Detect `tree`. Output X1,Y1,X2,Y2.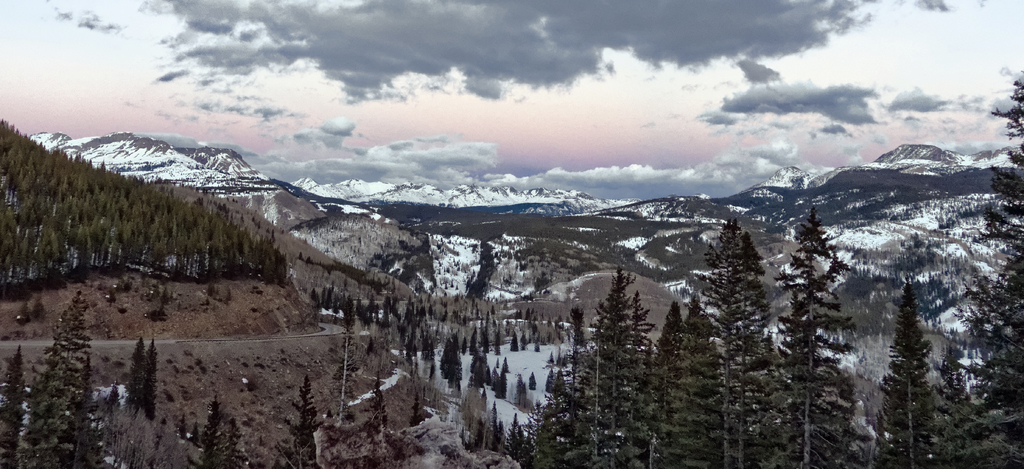
350,244,355,255.
